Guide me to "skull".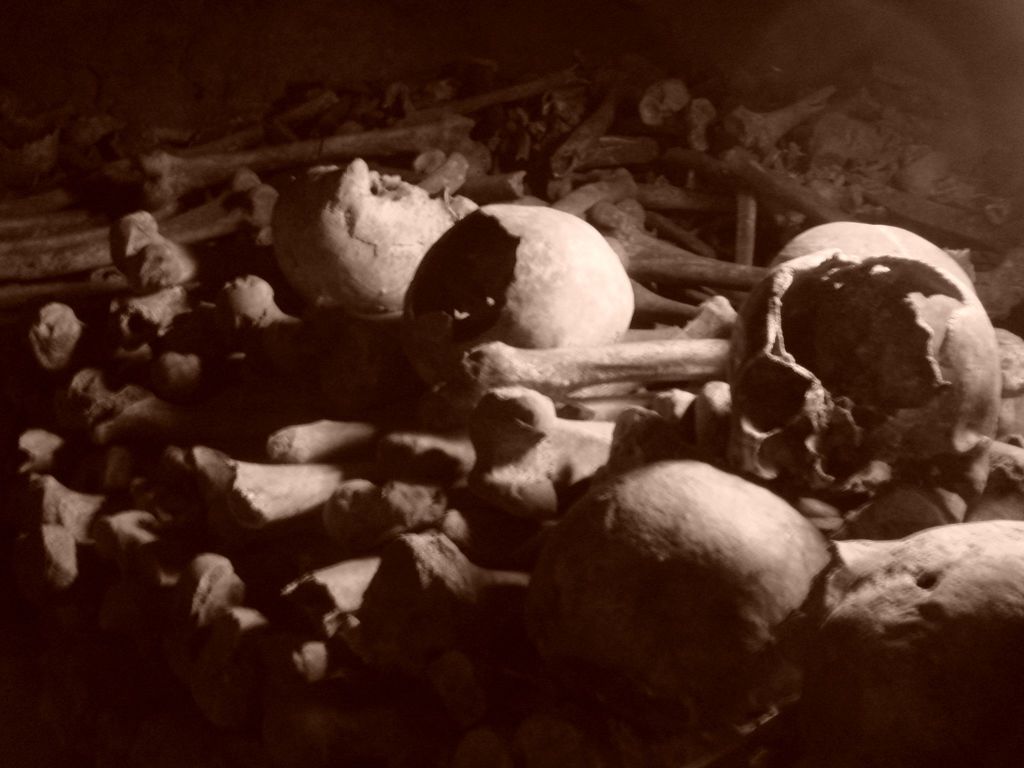
Guidance: pyautogui.locateOnScreen(729, 220, 1002, 535).
